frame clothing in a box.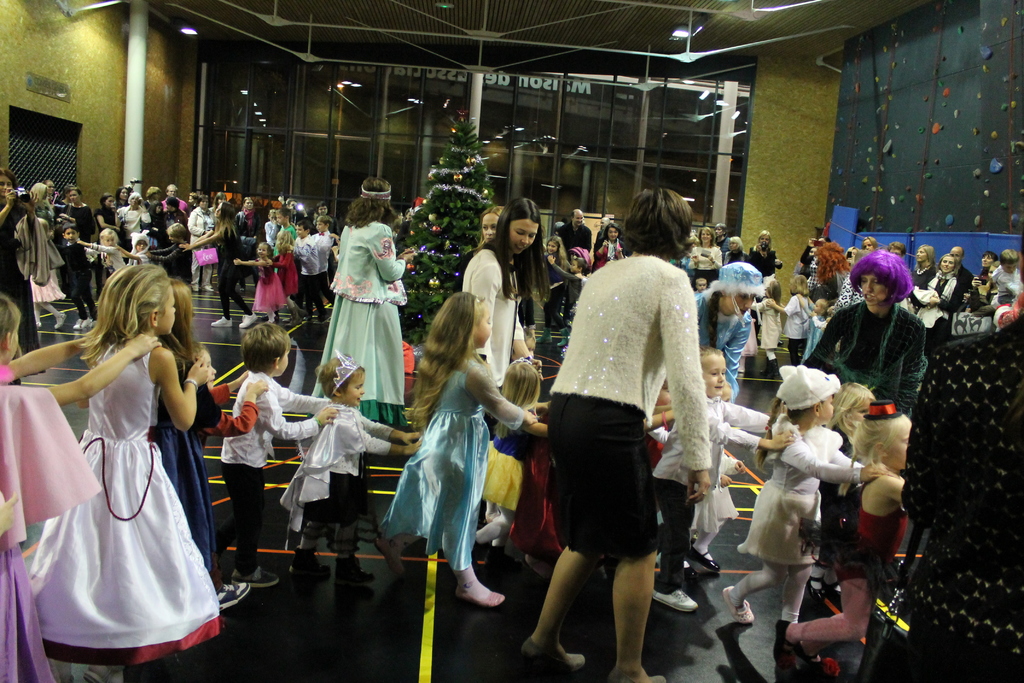
x1=317 y1=212 x2=408 y2=422.
